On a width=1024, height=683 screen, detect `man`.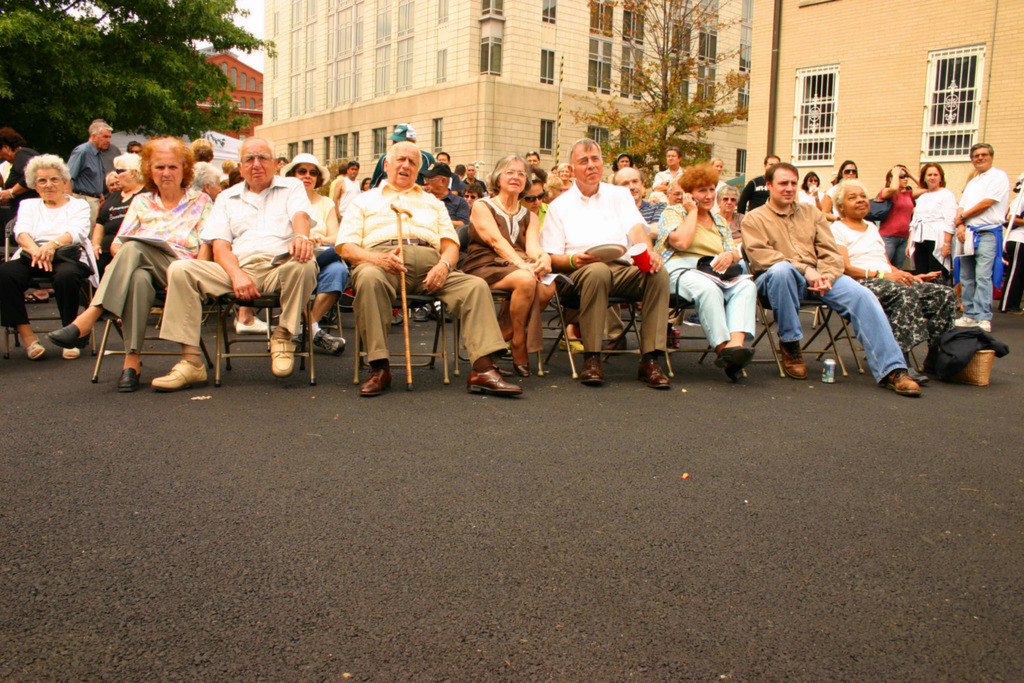
<bbox>147, 136, 317, 388</bbox>.
